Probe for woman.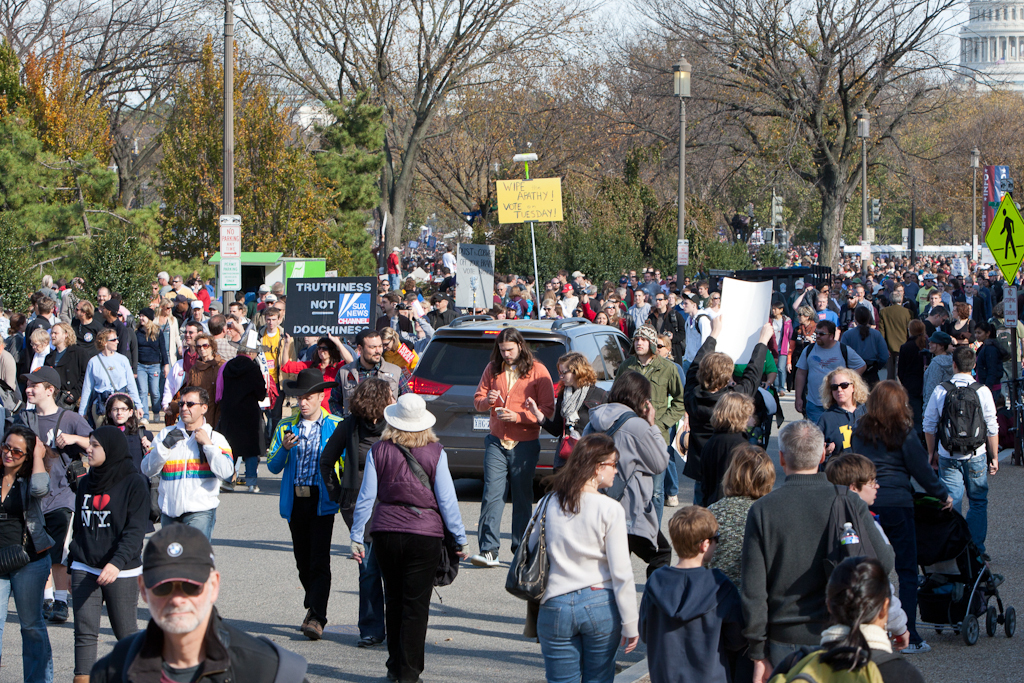
Probe result: pyautogui.locateOnScreen(0, 423, 53, 682).
